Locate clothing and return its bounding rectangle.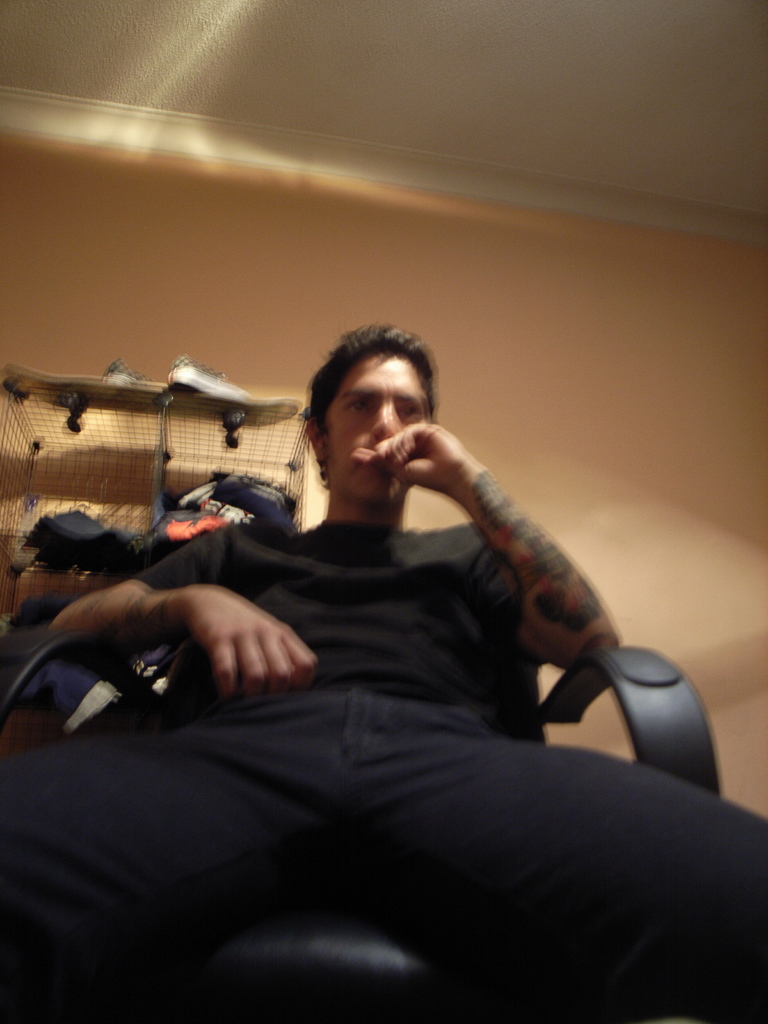
detection(0, 517, 767, 1023).
